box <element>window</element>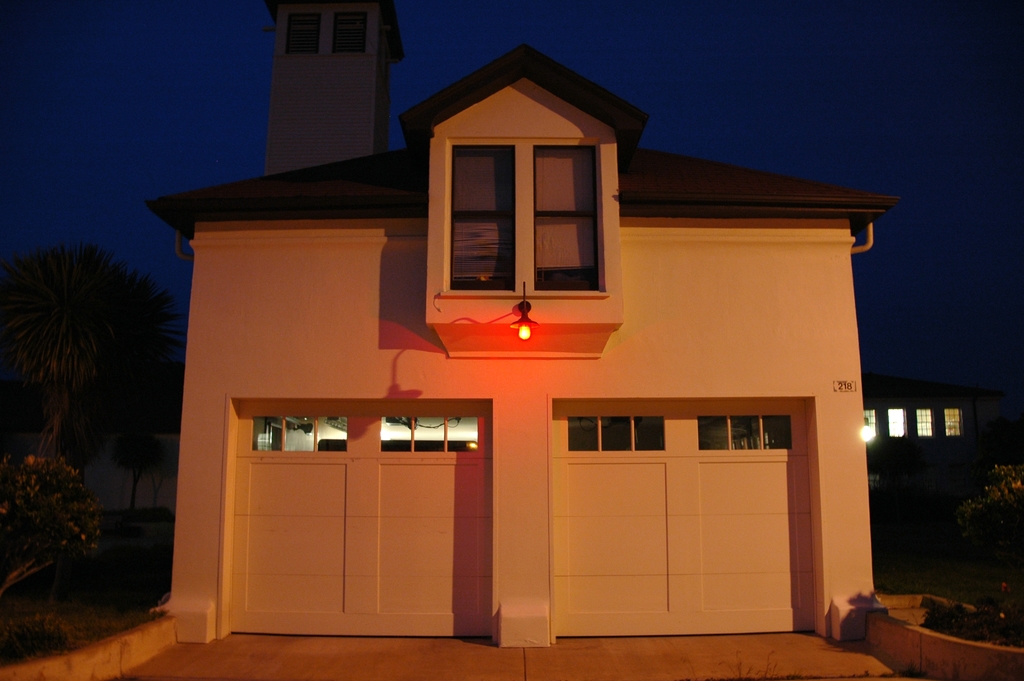
{"left": 866, "top": 408, "right": 880, "bottom": 438}
